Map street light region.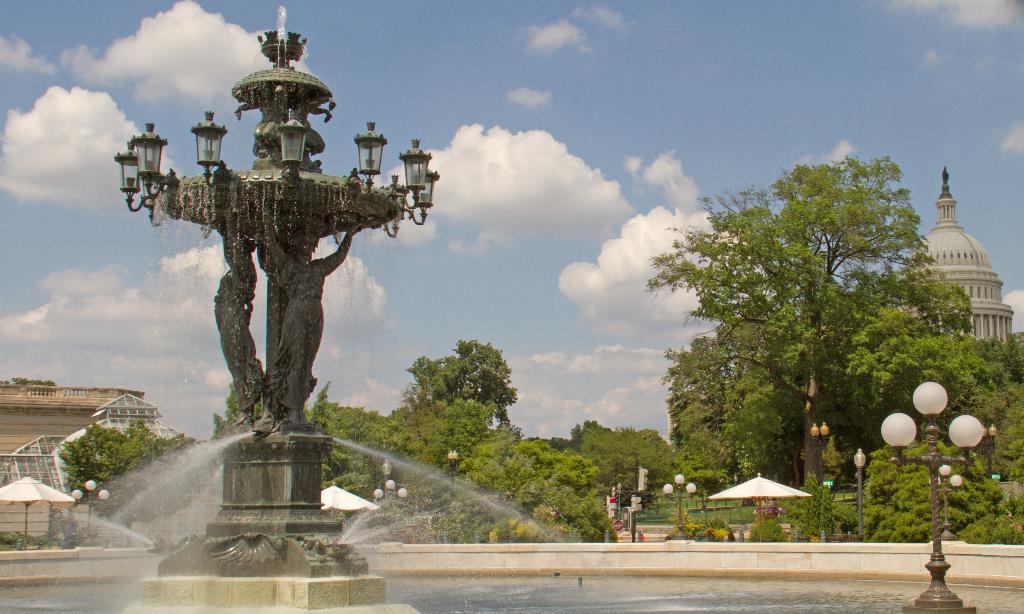
Mapped to x1=810, y1=421, x2=829, y2=487.
